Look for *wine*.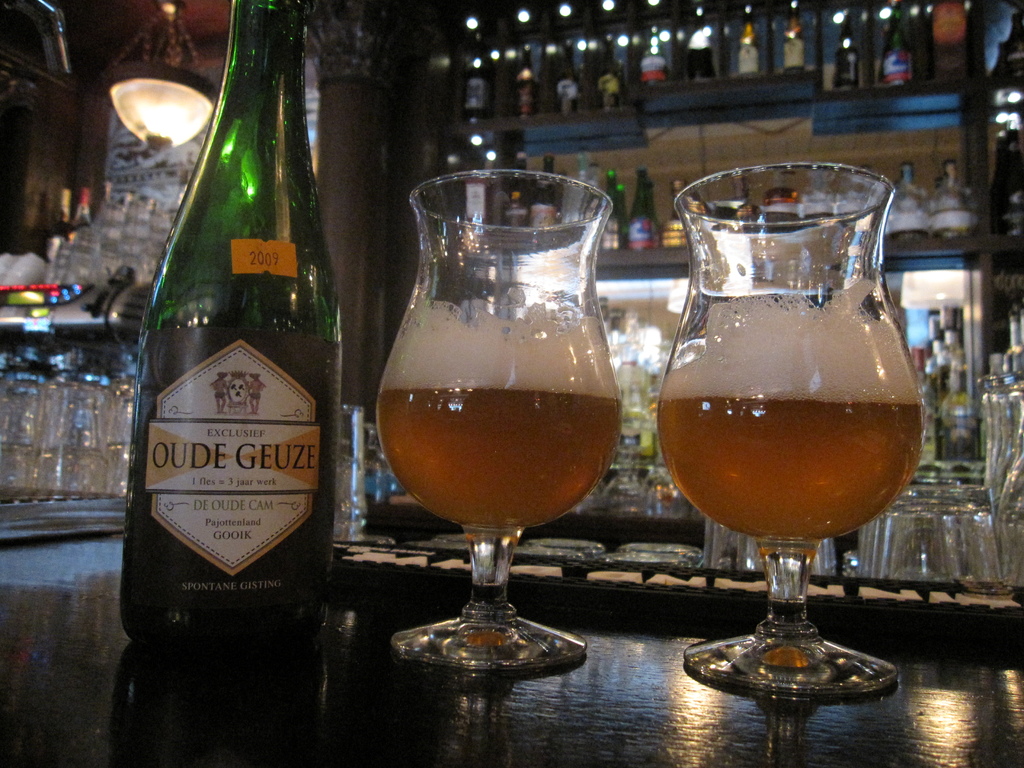
Found: [377, 286, 626, 532].
